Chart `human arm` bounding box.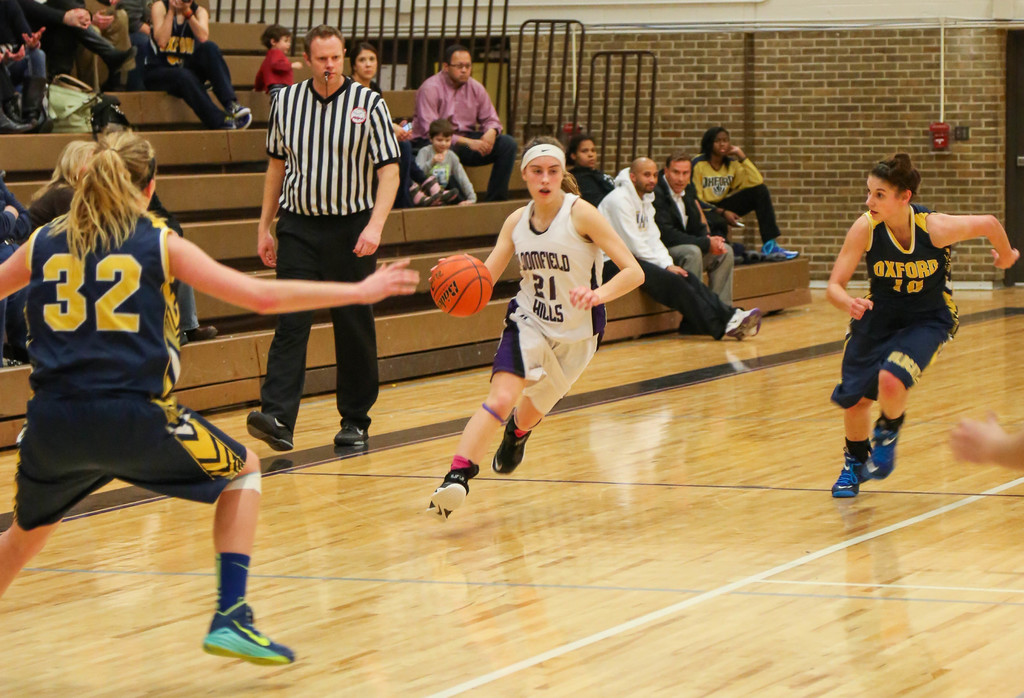
Charted: (952,411,1023,472).
